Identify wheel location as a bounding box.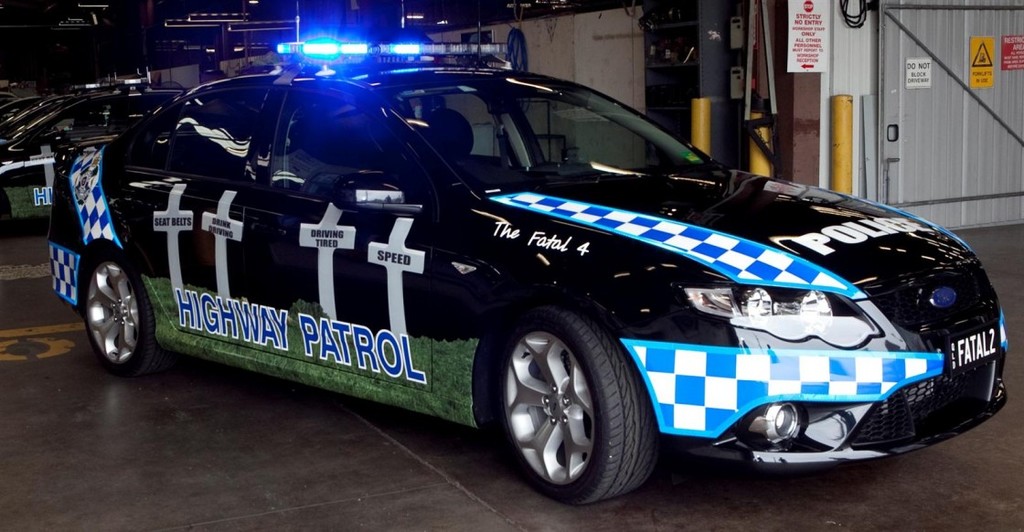
[488, 296, 648, 498].
